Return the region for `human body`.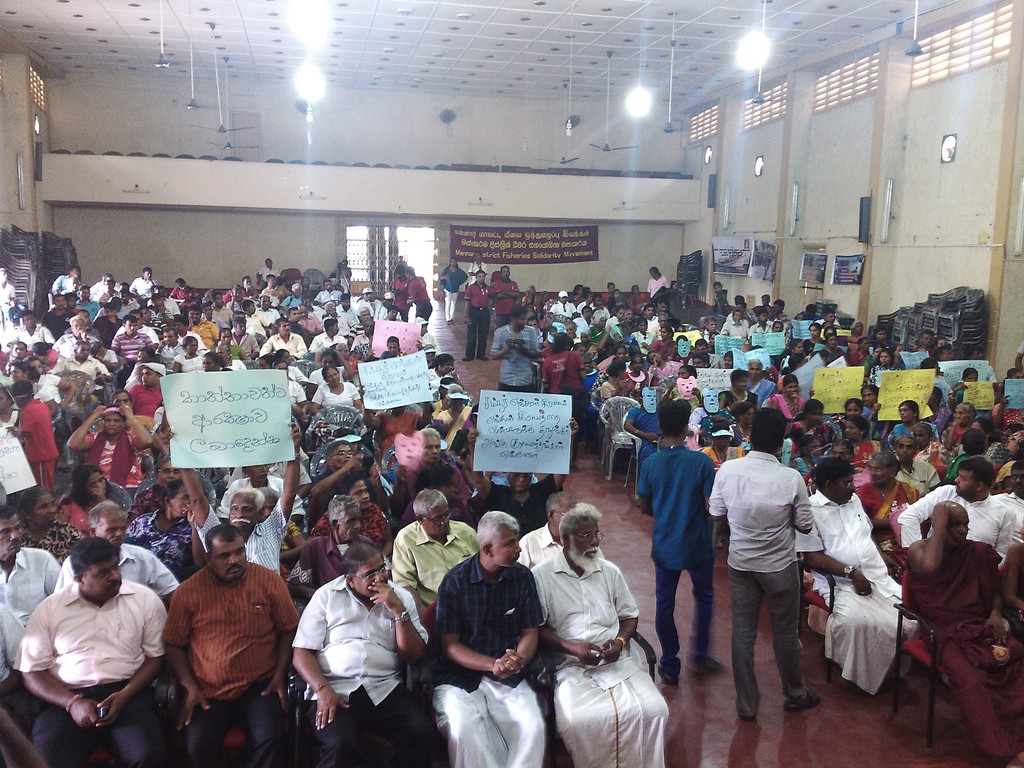
Rect(1, 379, 52, 488).
